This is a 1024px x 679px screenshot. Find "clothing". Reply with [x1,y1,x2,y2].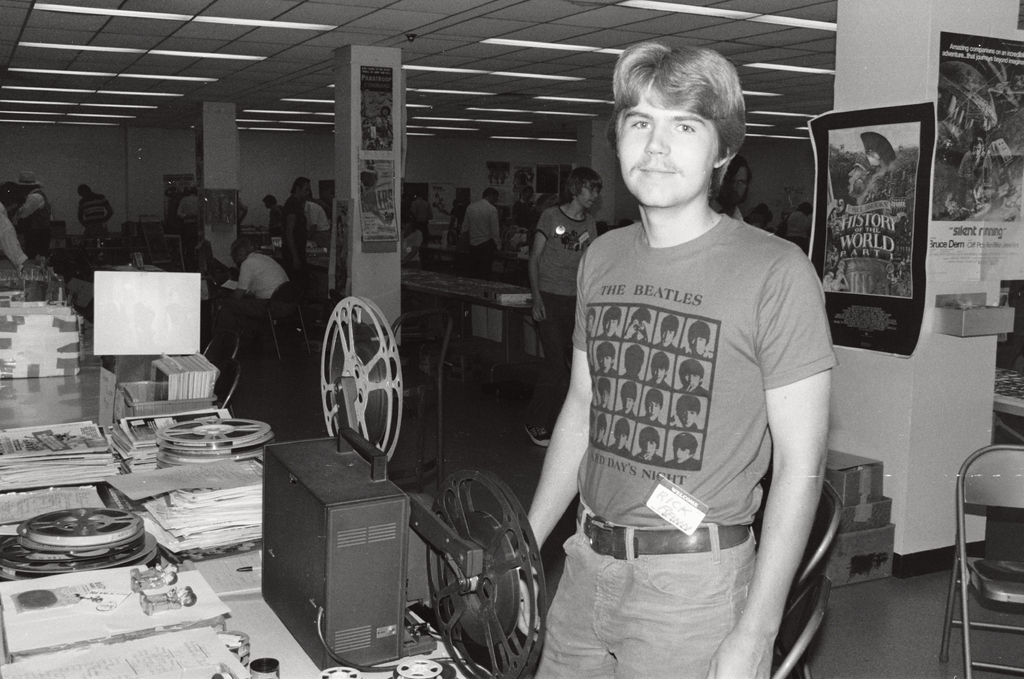
[402,229,423,271].
